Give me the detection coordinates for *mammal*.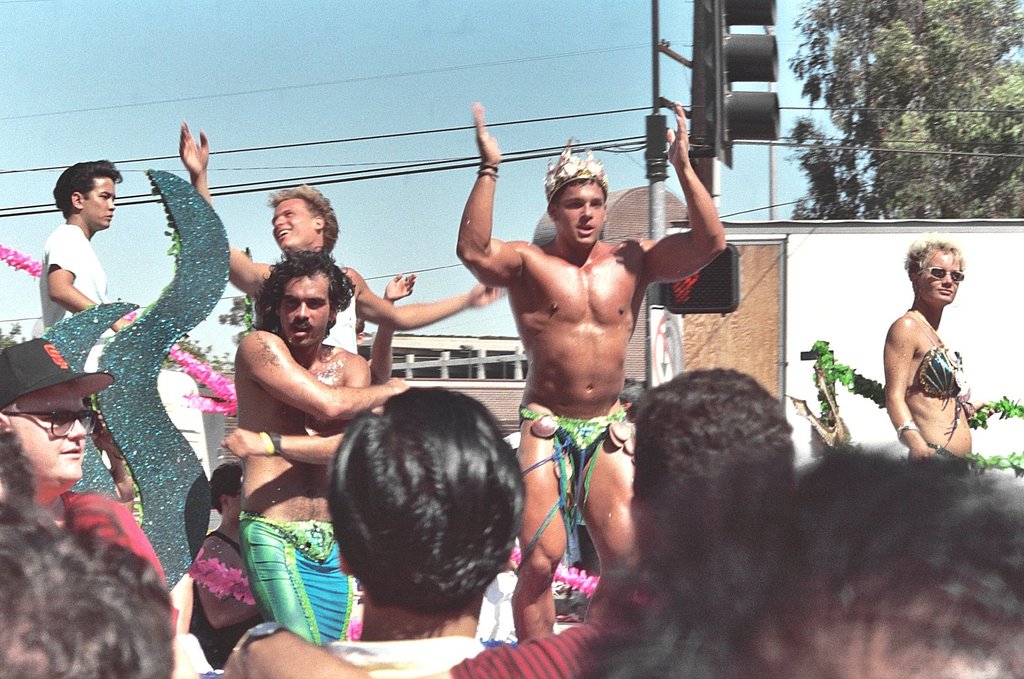
<bbox>185, 460, 269, 627</bbox>.
